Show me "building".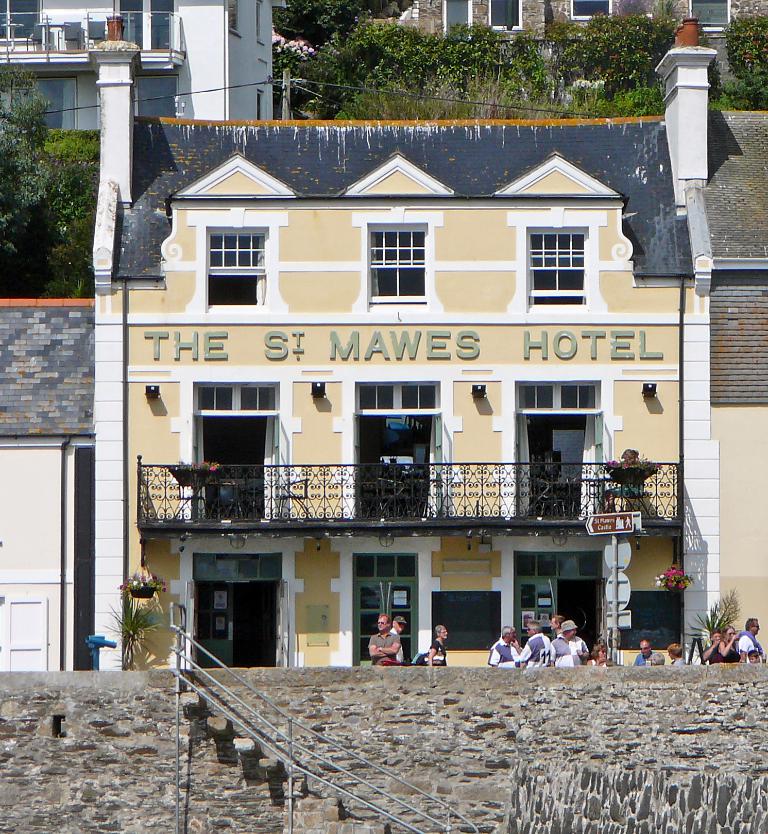
"building" is here: x1=710 y1=112 x2=767 y2=660.
